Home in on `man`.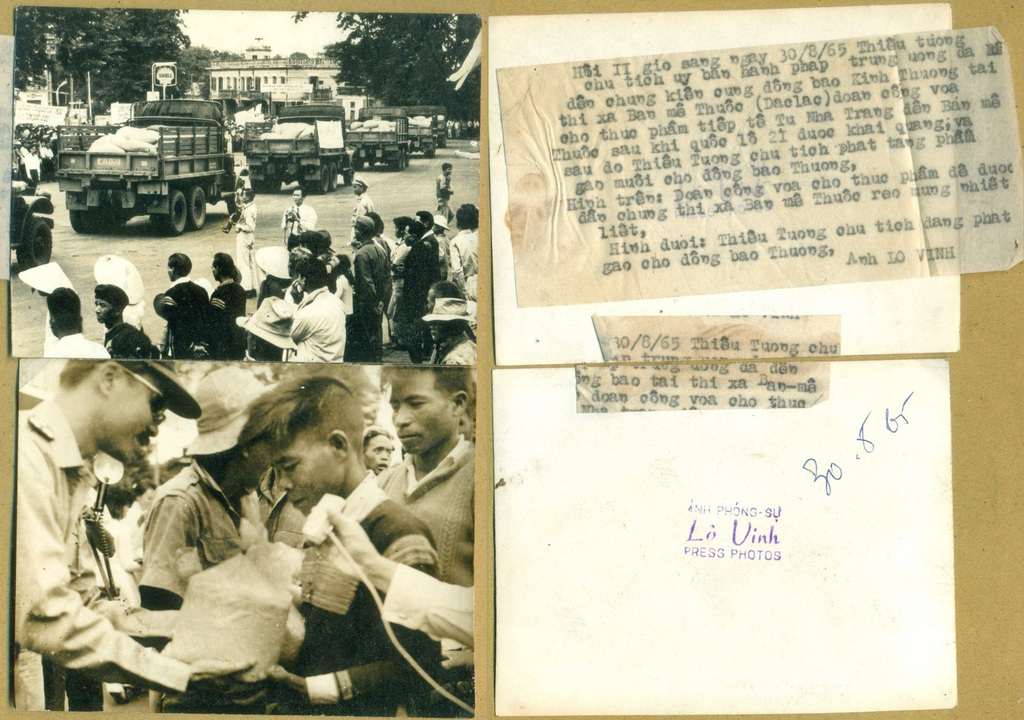
Homed in at <bbox>94, 278, 129, 357</bbox>.
